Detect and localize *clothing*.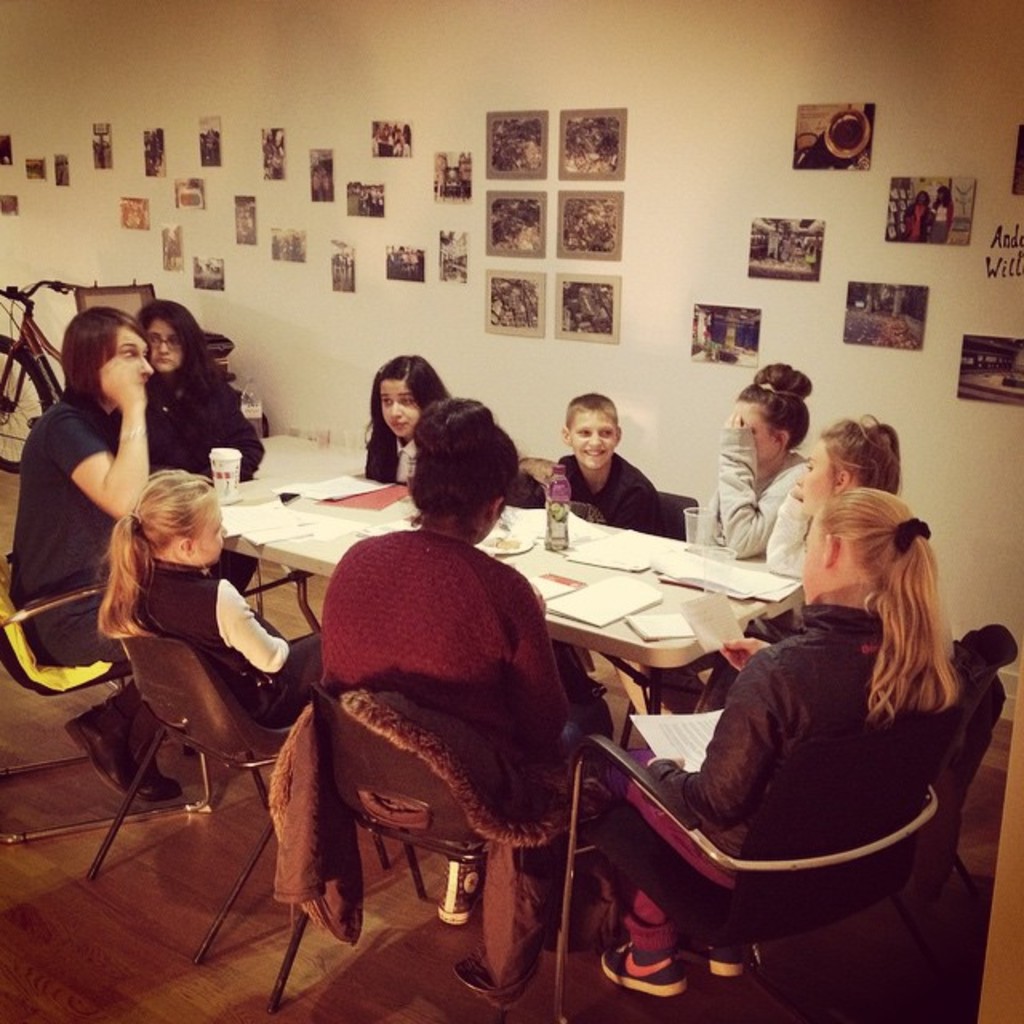
Localized at 133:562:322:726.
